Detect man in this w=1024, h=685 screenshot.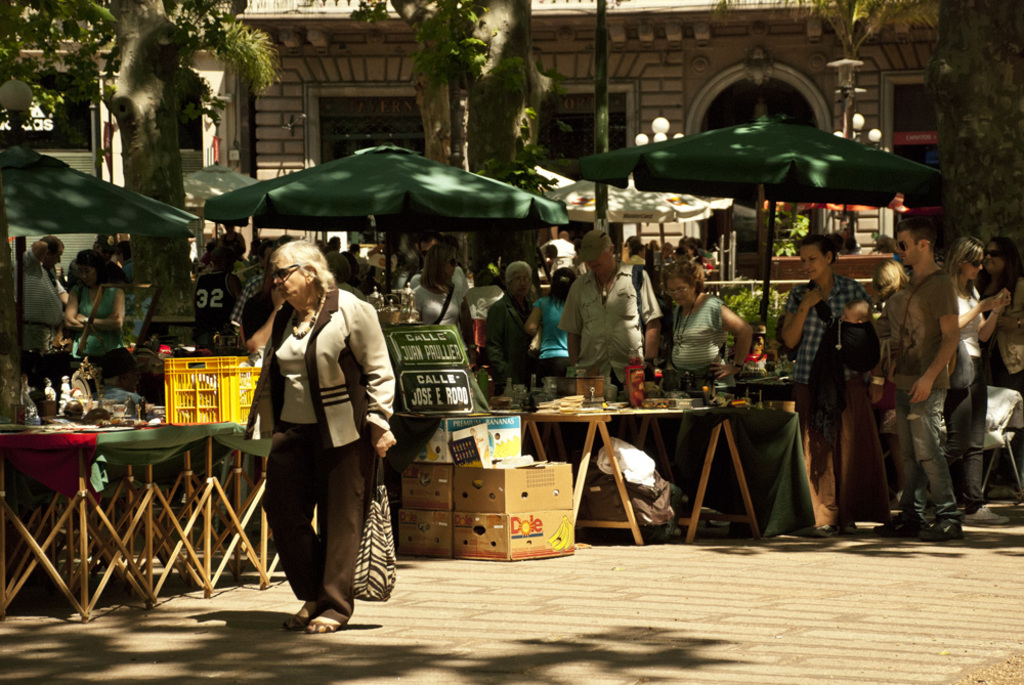
Detection: rect(479, 258, 544, 417).
